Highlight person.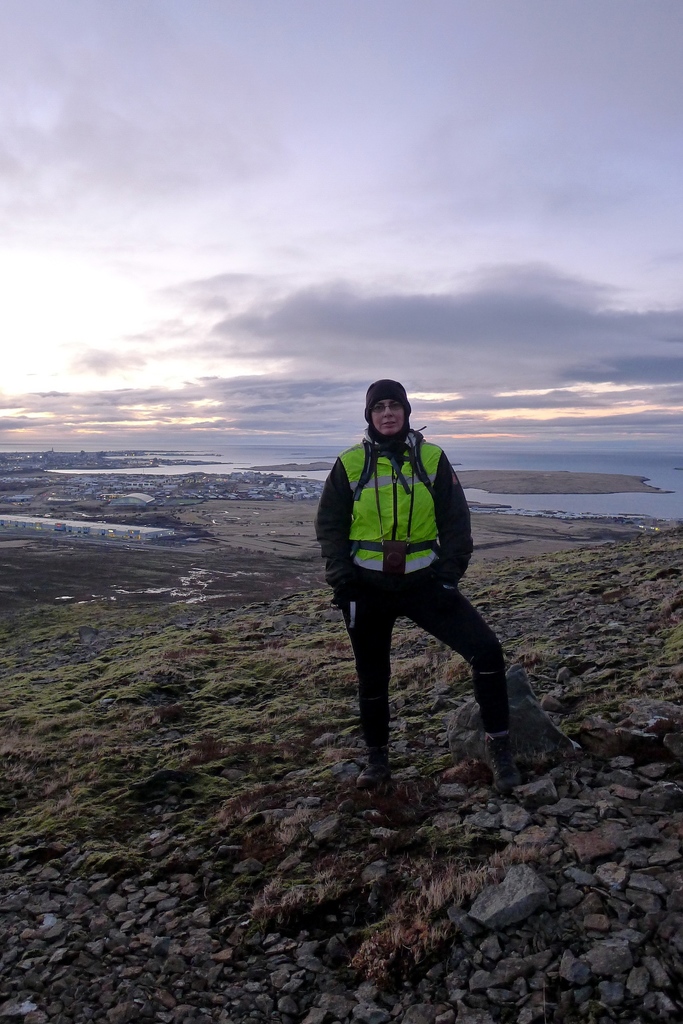
Highlighted region: <box>305,381,517,797</box>.
